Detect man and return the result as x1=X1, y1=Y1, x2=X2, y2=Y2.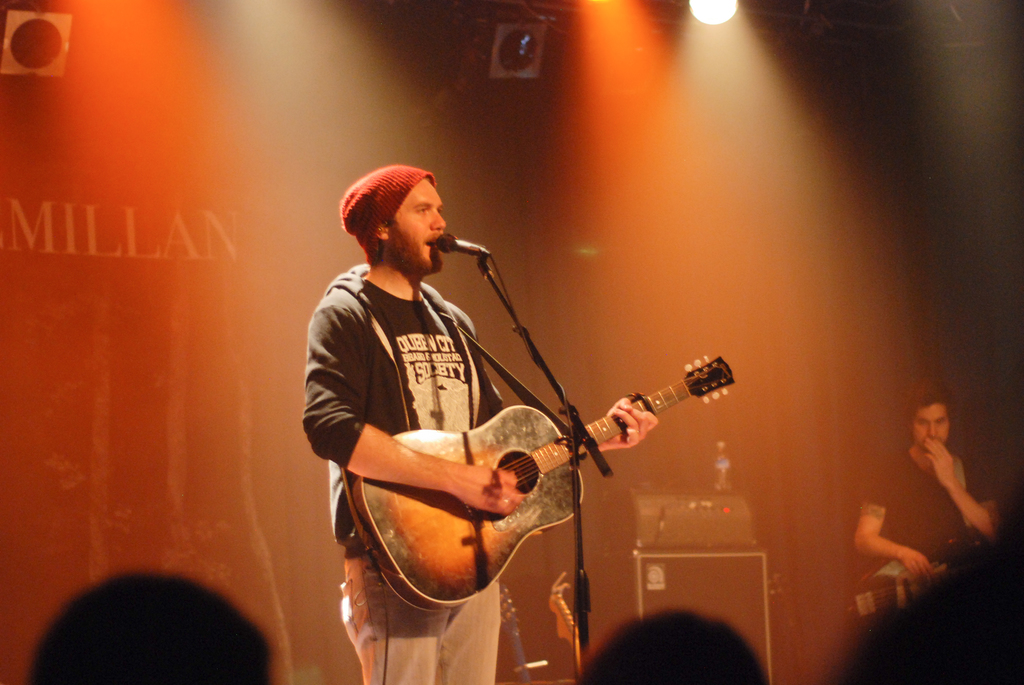
x1=850, y1=379, x2=1006, y2=606.
